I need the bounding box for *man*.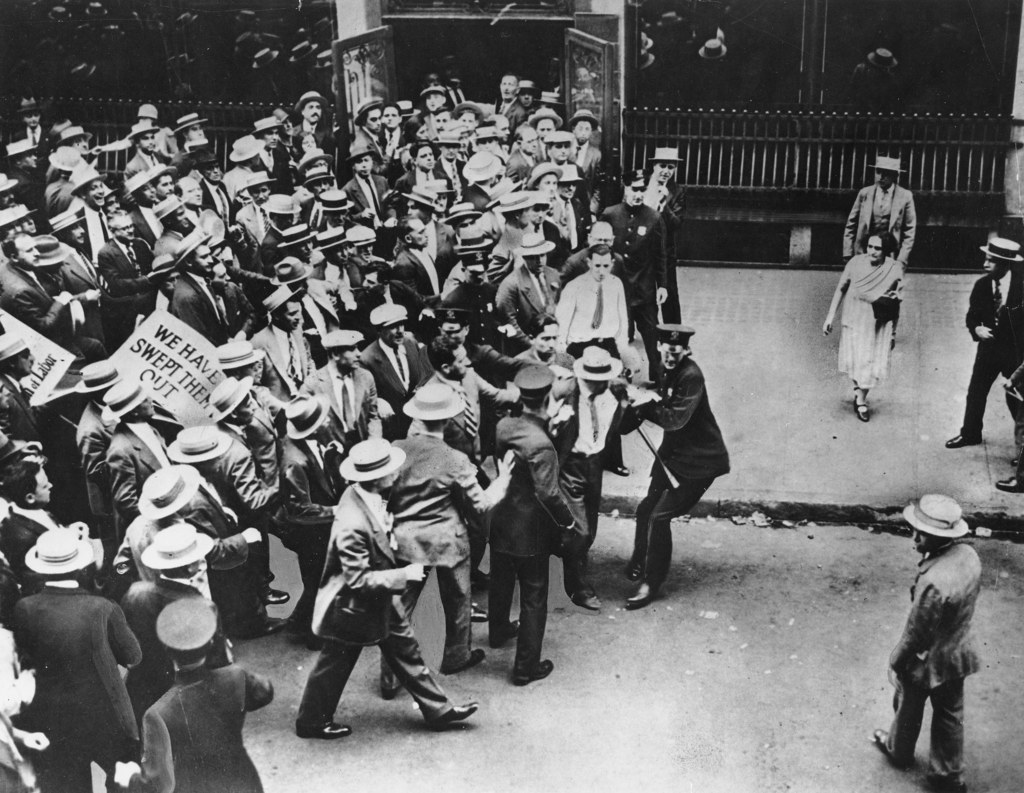
Here it is: {"x1": 872, "y1": 494, "x2": 984, "y2": 792}.
